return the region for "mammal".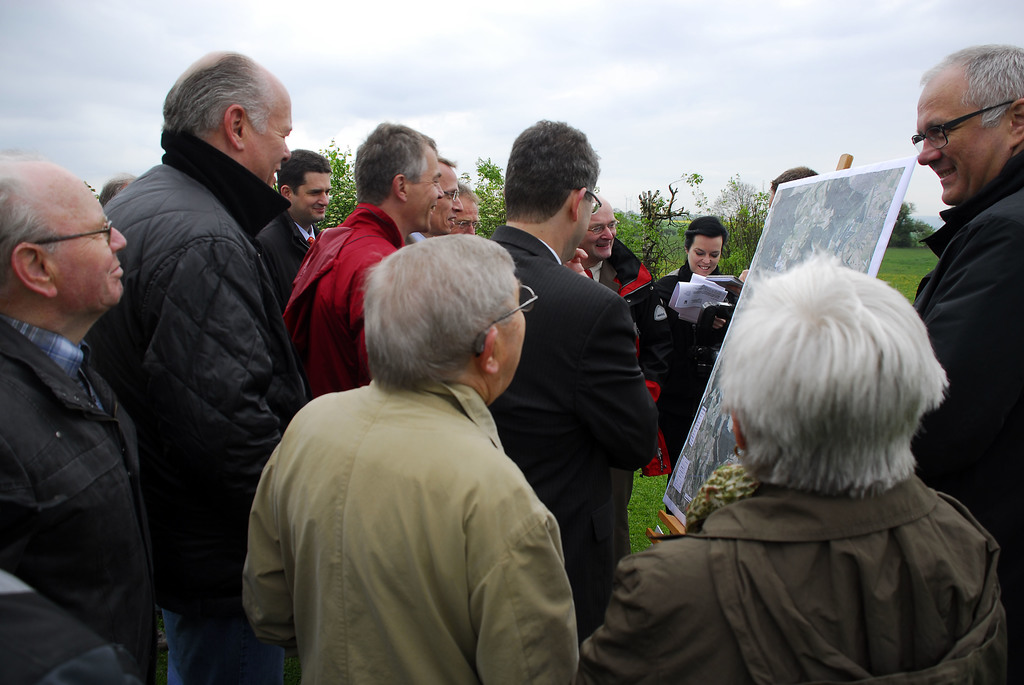
Rect(0, 151, 169, 684).
